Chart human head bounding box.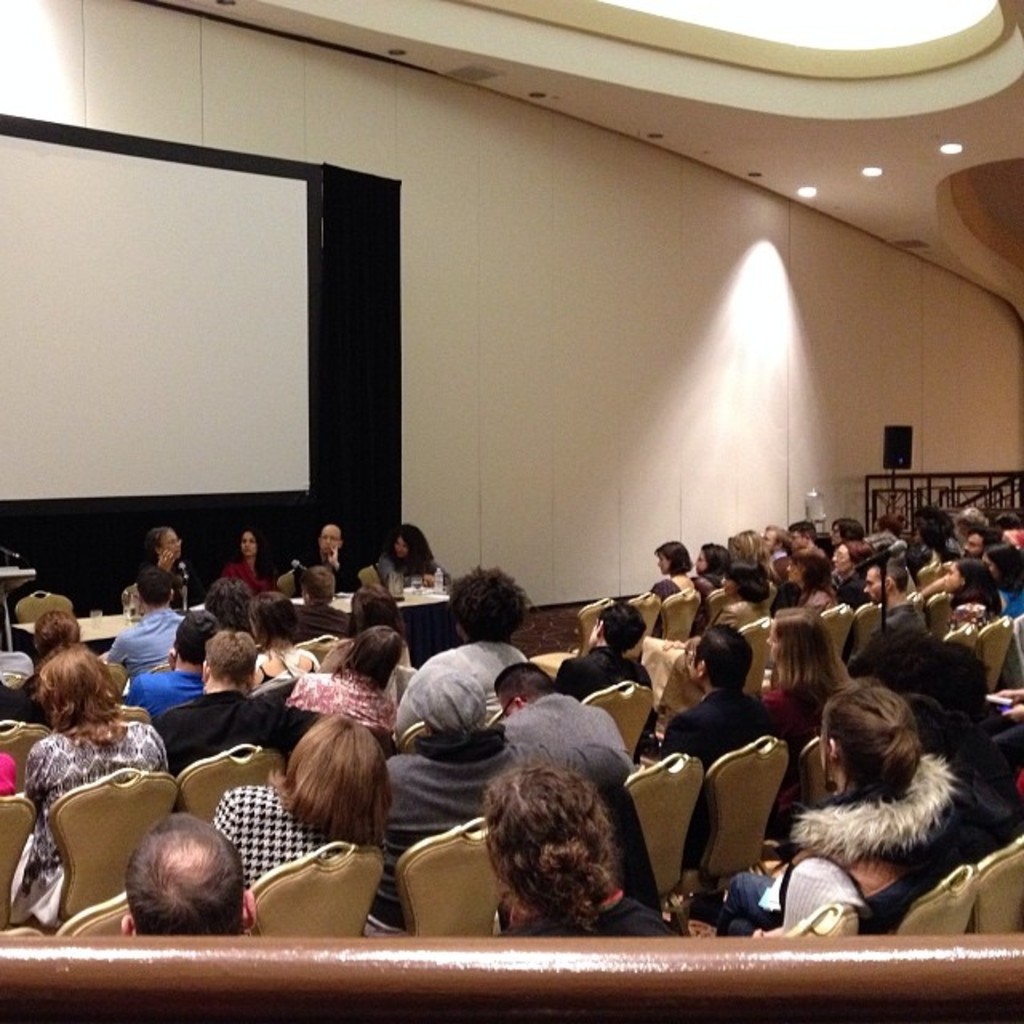
Charted: 762, 523, 790, 558.
